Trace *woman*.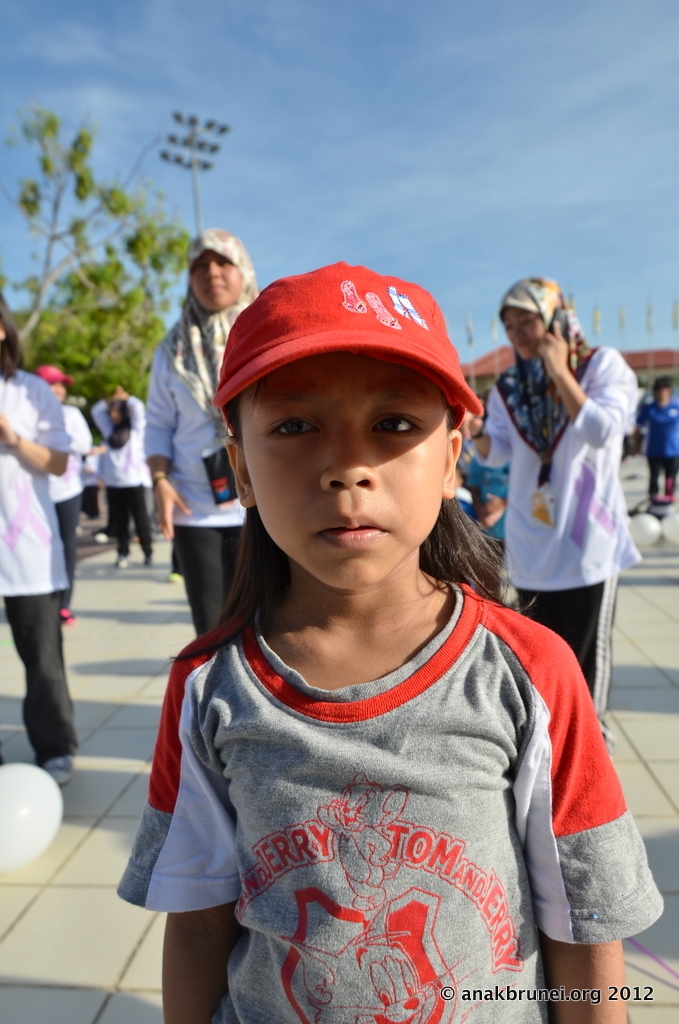
Traced to locate(0, 306, 73, 788).
